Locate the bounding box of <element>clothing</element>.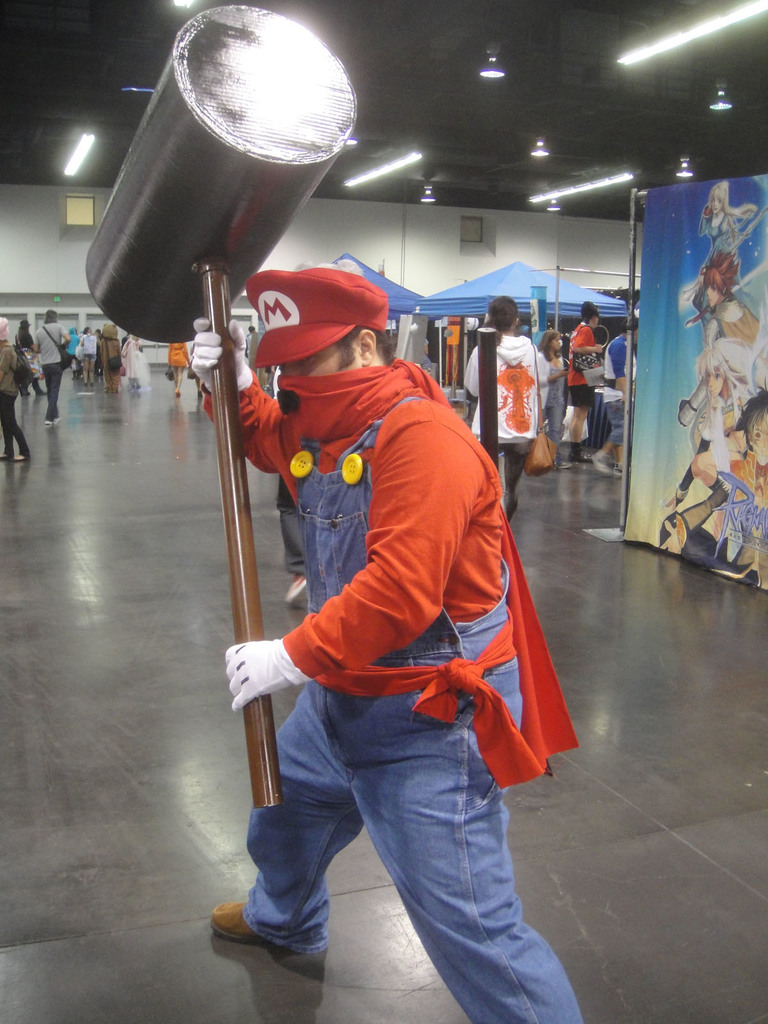
Bounding box: 599/330/639/447.
